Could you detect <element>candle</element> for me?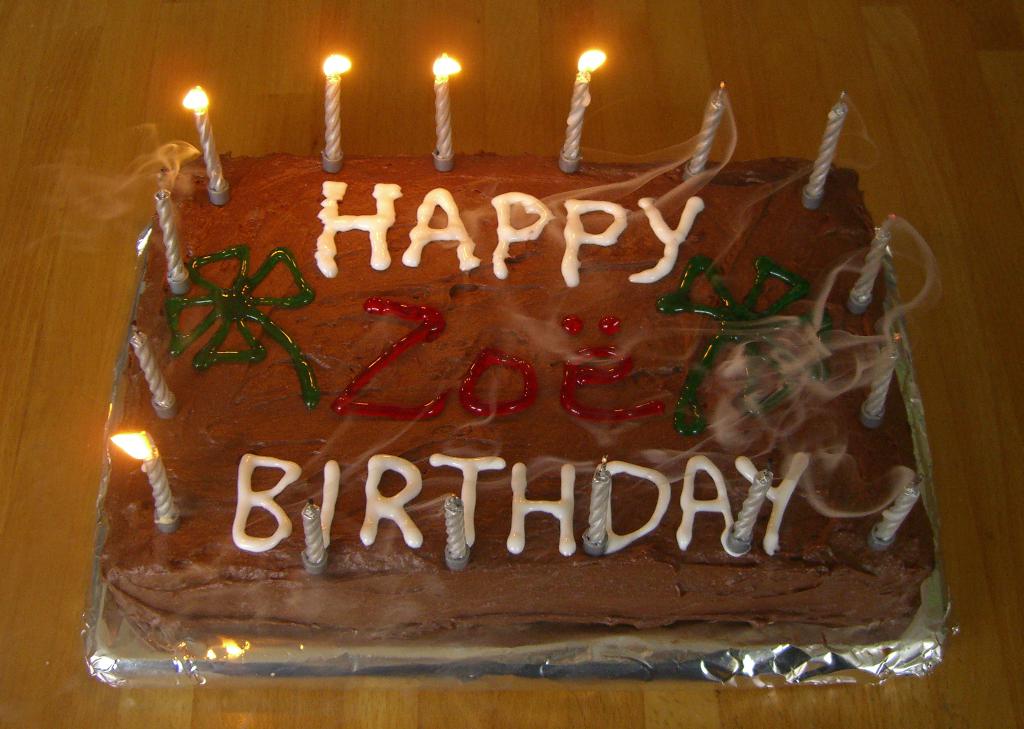
Detection result: <bbox>180, 90, 229, 204</bbox>.
